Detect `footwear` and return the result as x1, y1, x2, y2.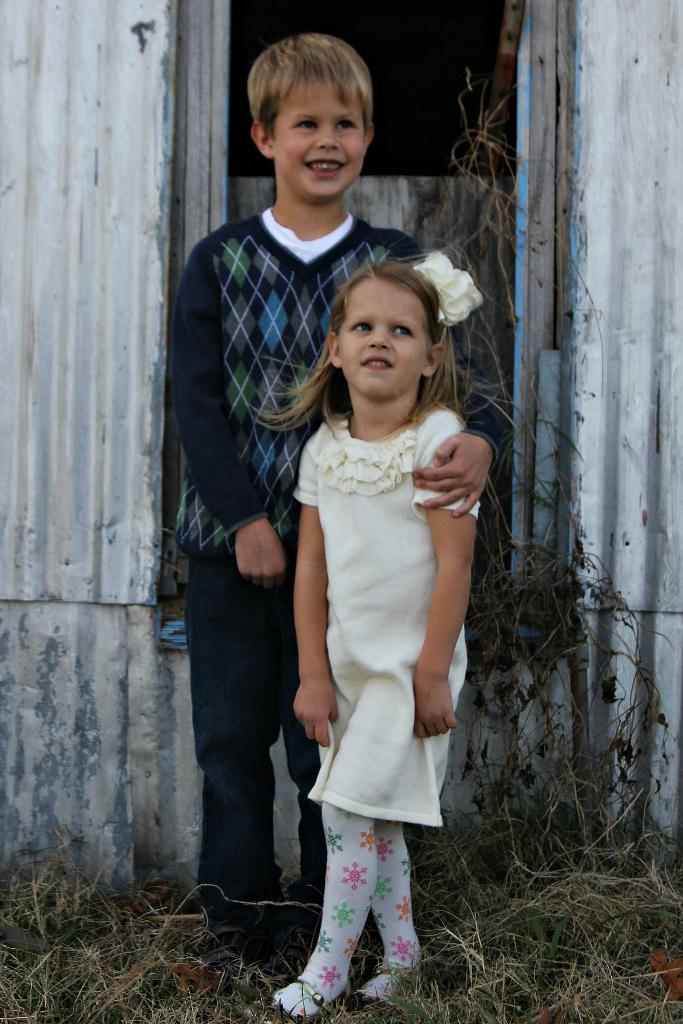
268, 883, 329, 956.
